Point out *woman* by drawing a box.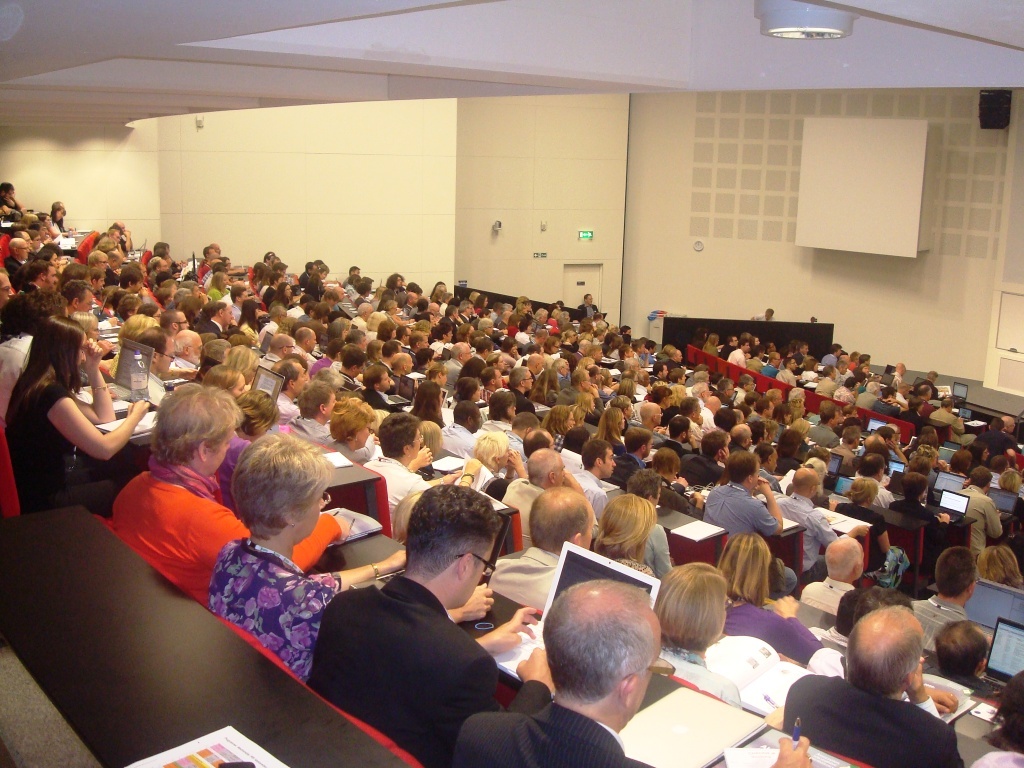
[x1=484, y1=389, x2=525, y2=453].
